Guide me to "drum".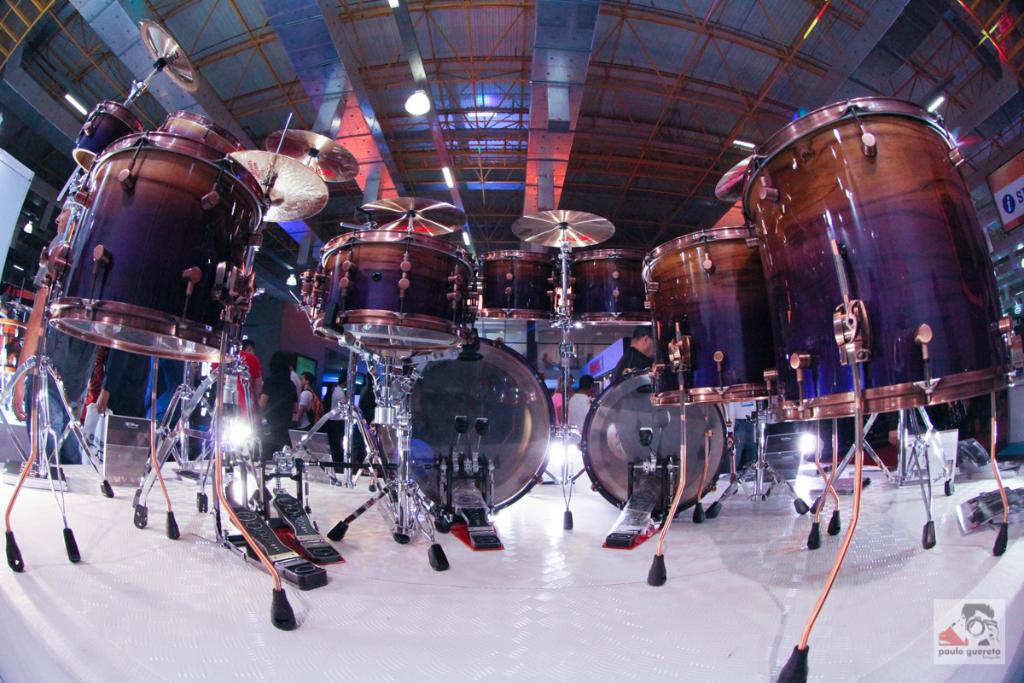
Guidance: {"left": 71, "top": 98, "right": 148, "bottom": 171}.
